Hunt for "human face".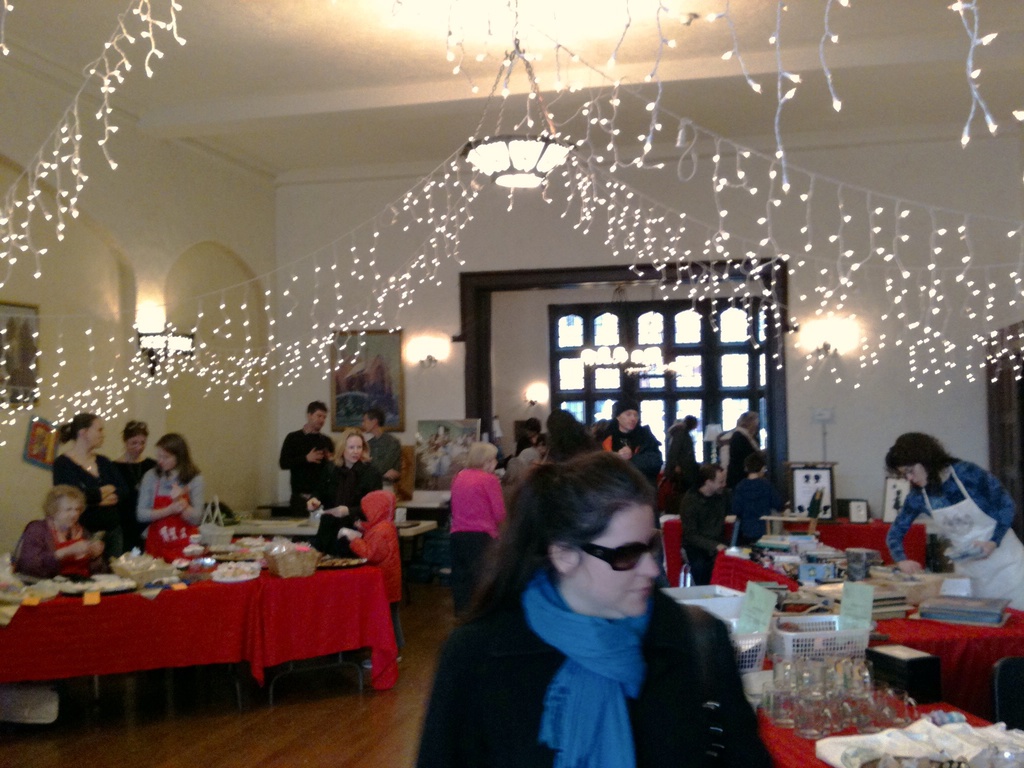
Hunted down at BBox(900, 463, 932, 484).
